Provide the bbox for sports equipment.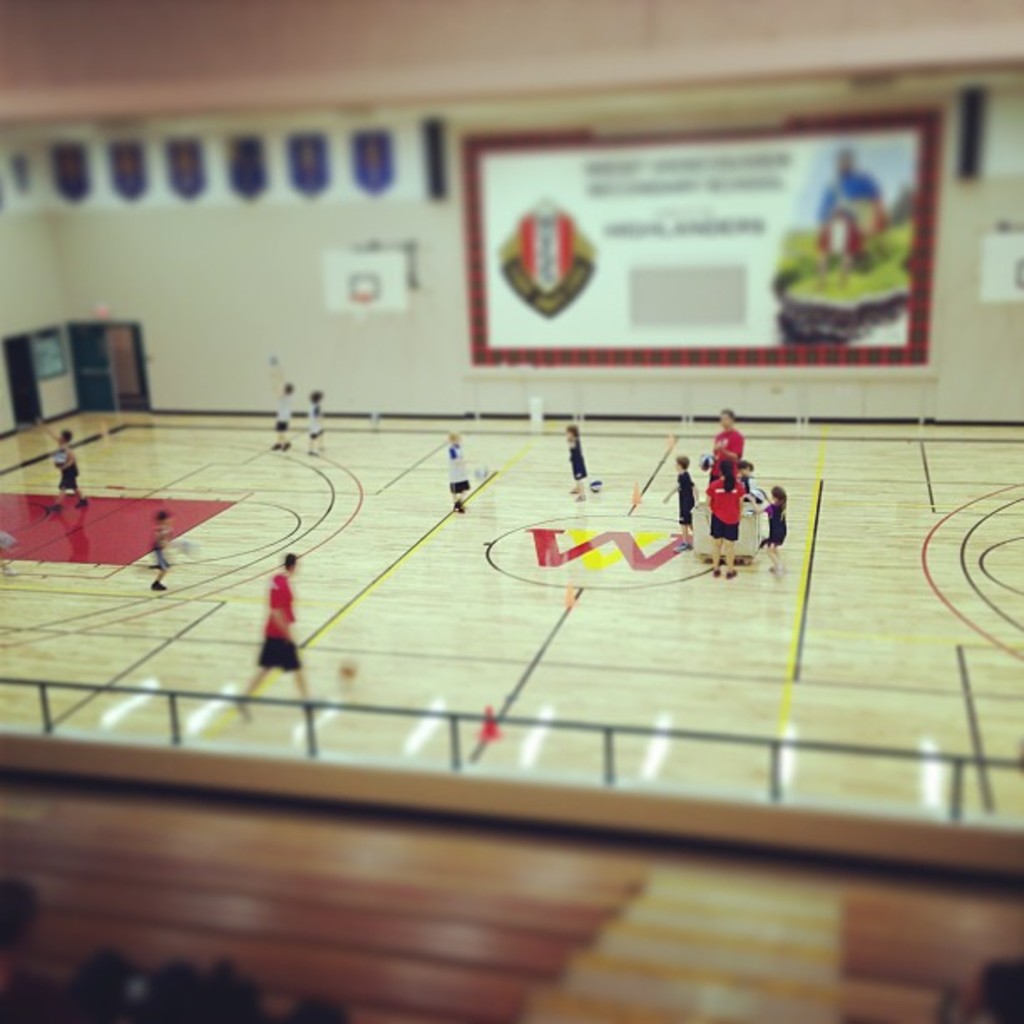
{"left": 261, "top": 572, "right": 300, "bottom": 641}.
